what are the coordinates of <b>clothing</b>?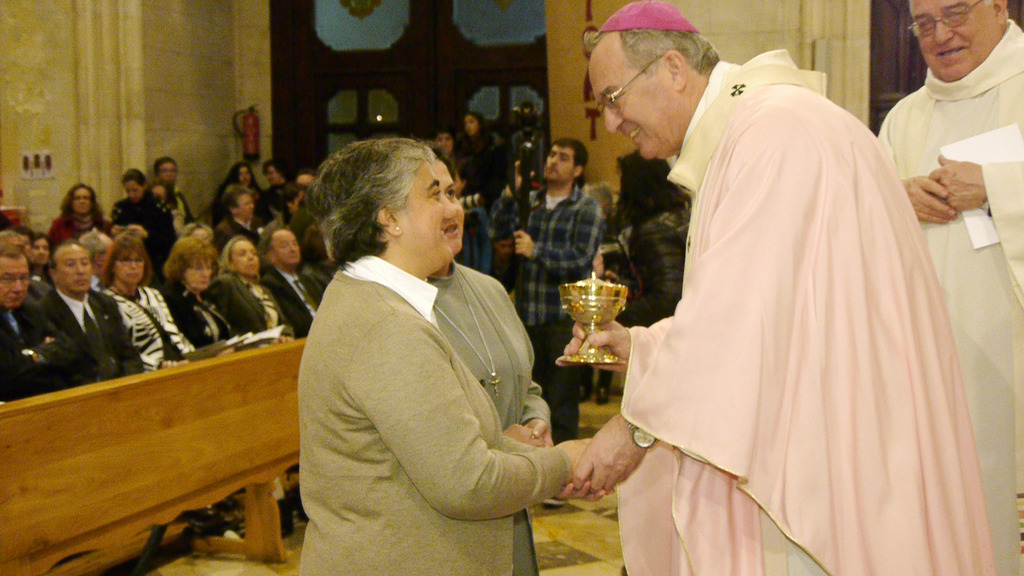
l=308, t=263, r=520, b=575.
